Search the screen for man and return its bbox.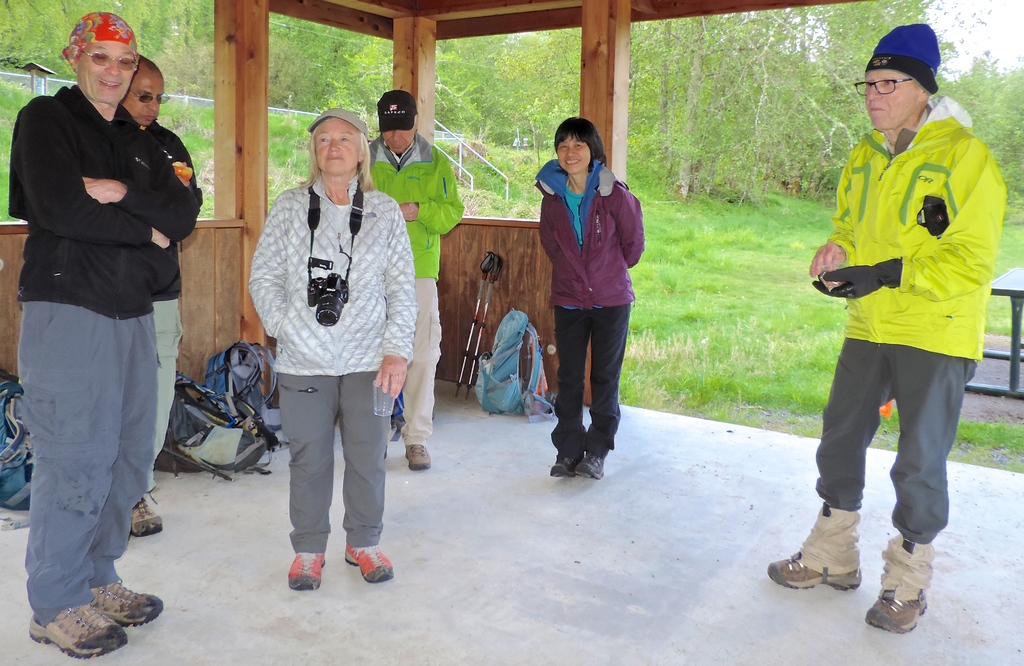
Found: bbox=[9, 6, 189, 664].
